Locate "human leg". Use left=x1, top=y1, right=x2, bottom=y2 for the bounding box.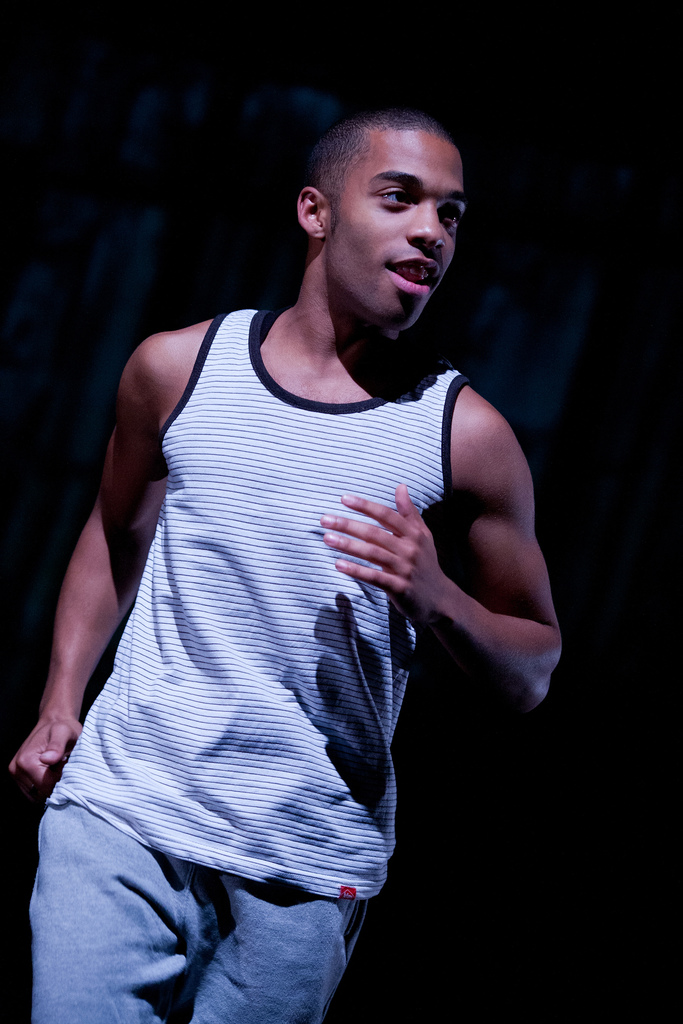
left=24, top=791, right=190, bottom=1023.
